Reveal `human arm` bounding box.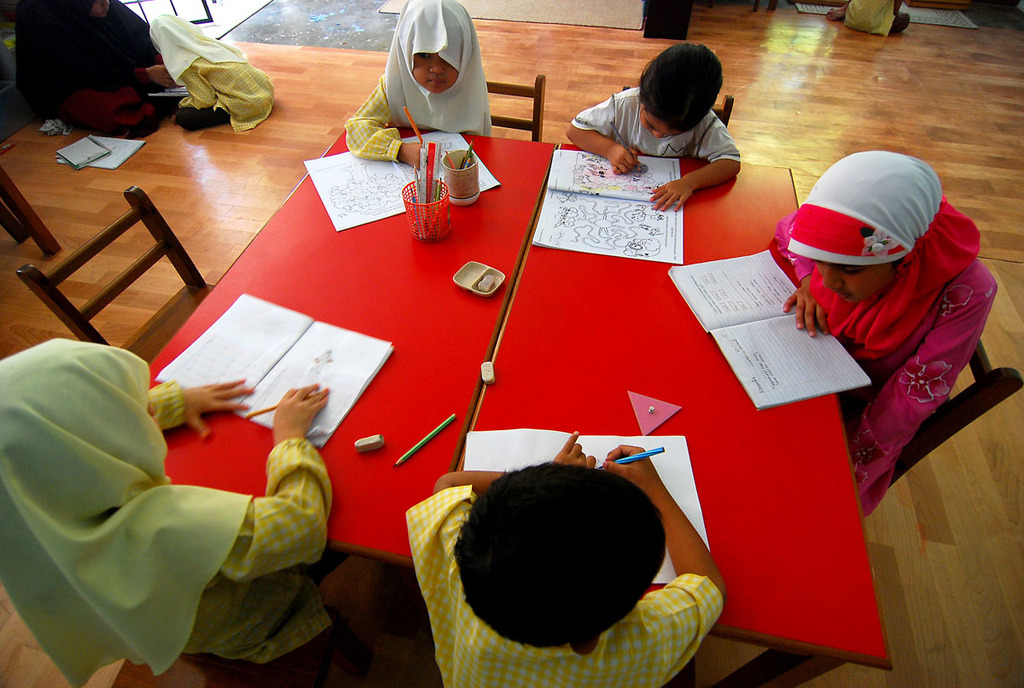
Revealed: [423,429,607,580].
